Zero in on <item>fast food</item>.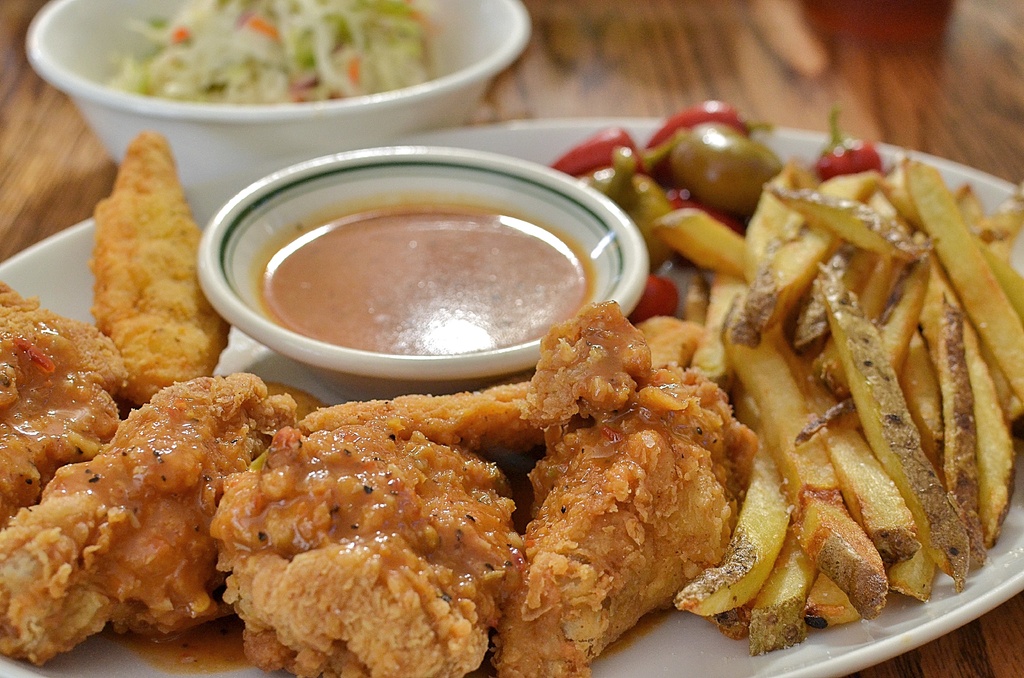
Zeroed in: bbox=[0, 281, 124, 531].
